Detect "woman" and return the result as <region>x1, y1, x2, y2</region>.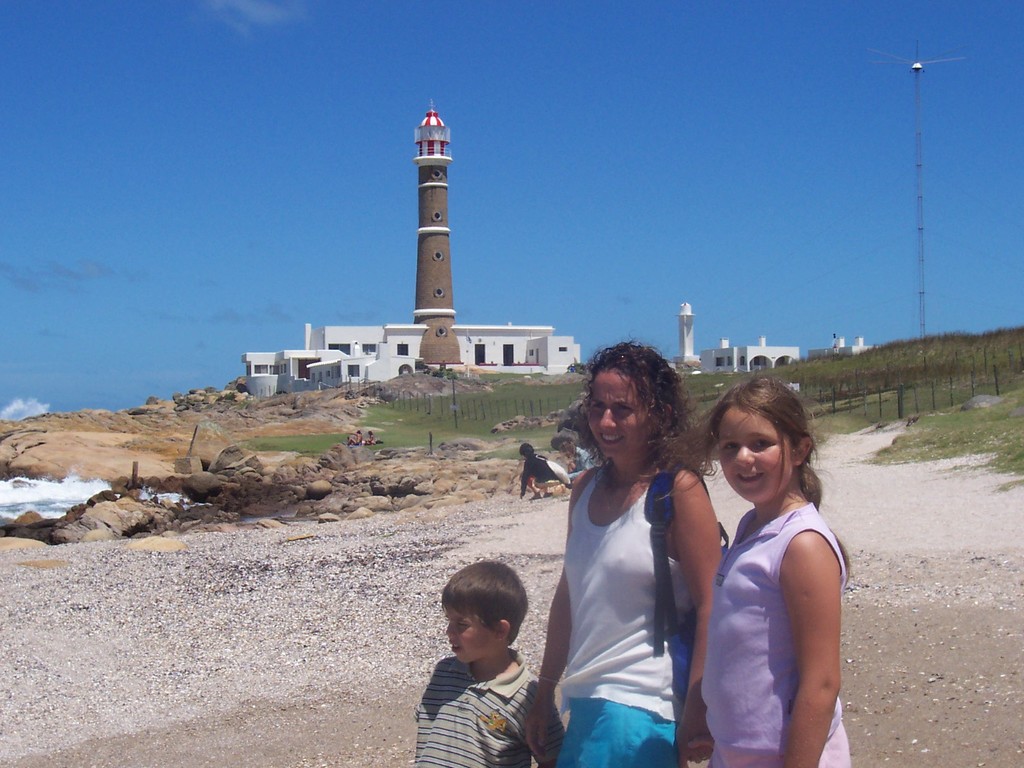
<region>524, 342, 730, 767</region>.
